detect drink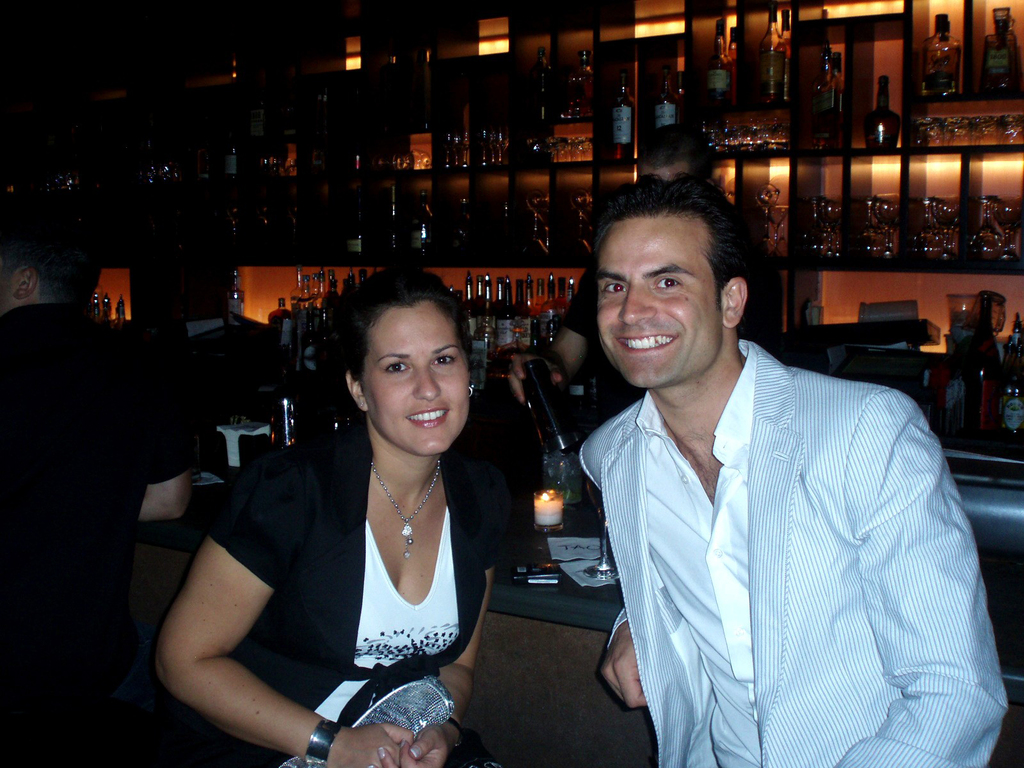
l=759, t=11, r=786, b=106
